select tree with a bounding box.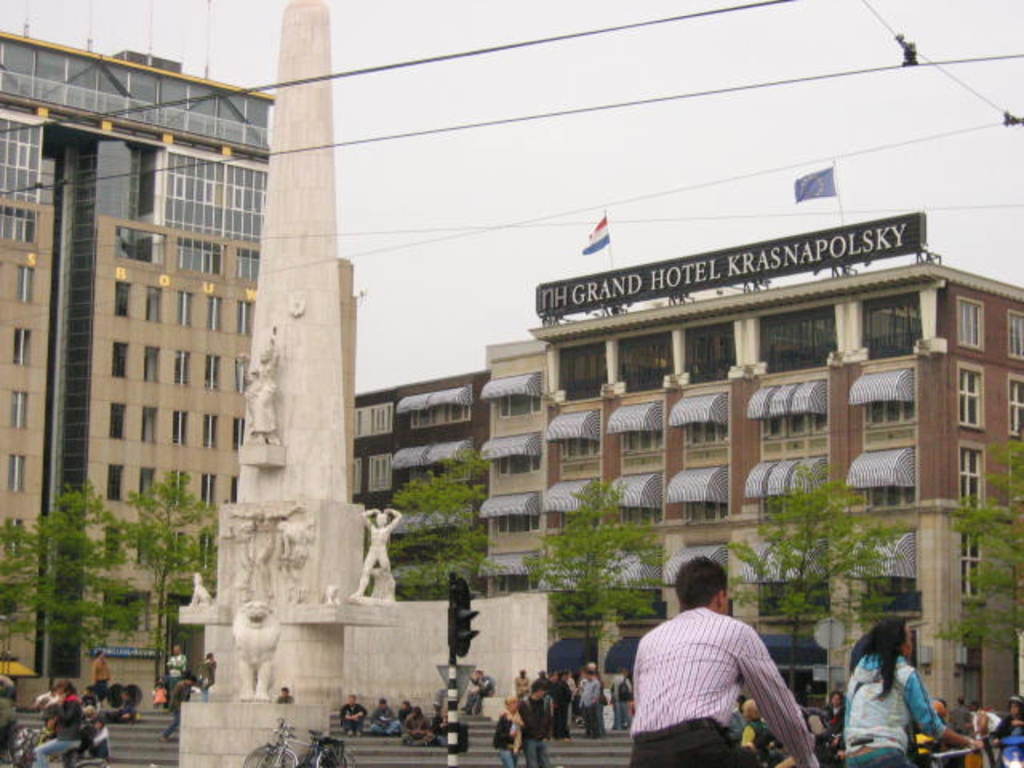
<box>931,438,1022,662</box>.
